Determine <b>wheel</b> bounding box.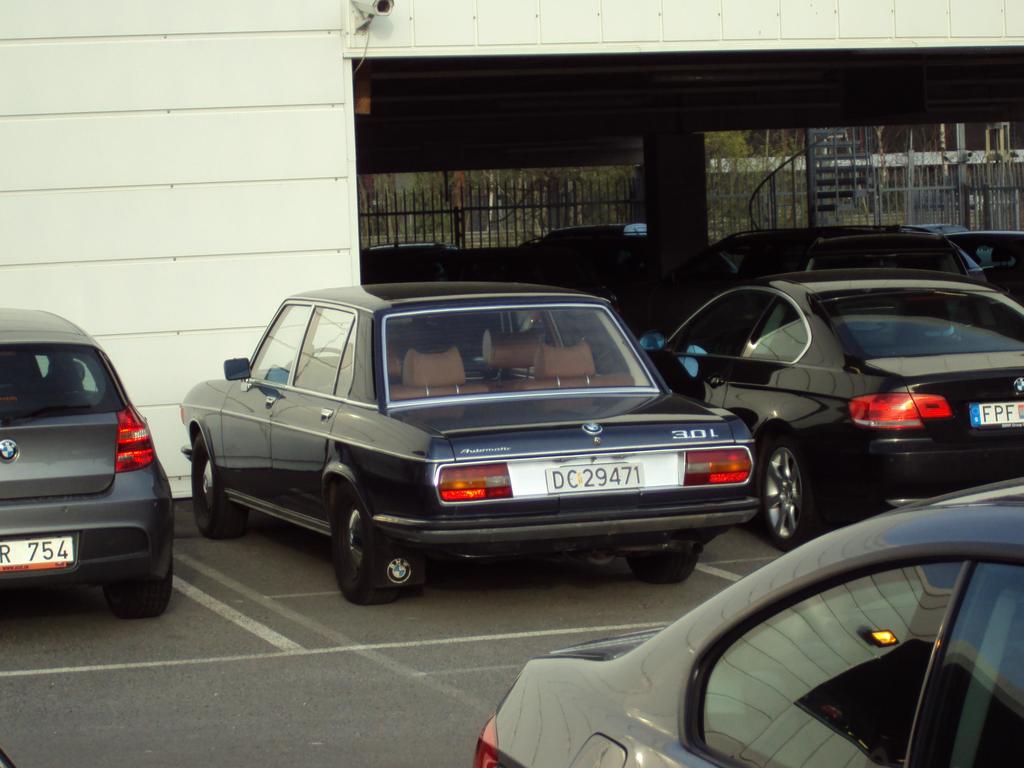
Determined: <region>623, 550, 697, 591</region>.
